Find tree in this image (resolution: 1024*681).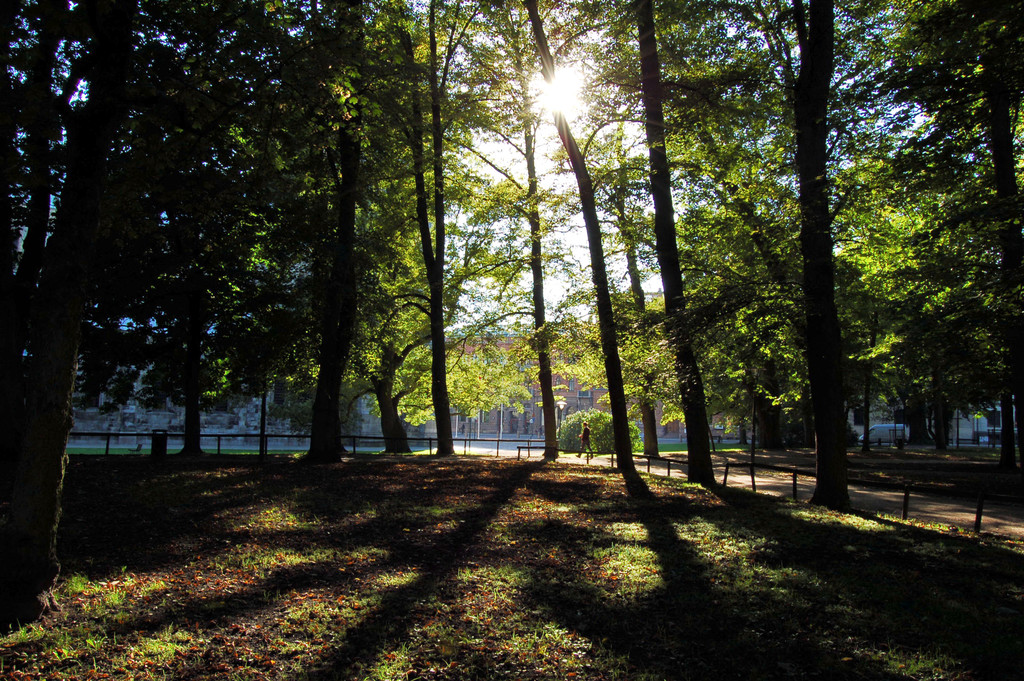
select_region(290, 0, 384, 478).
